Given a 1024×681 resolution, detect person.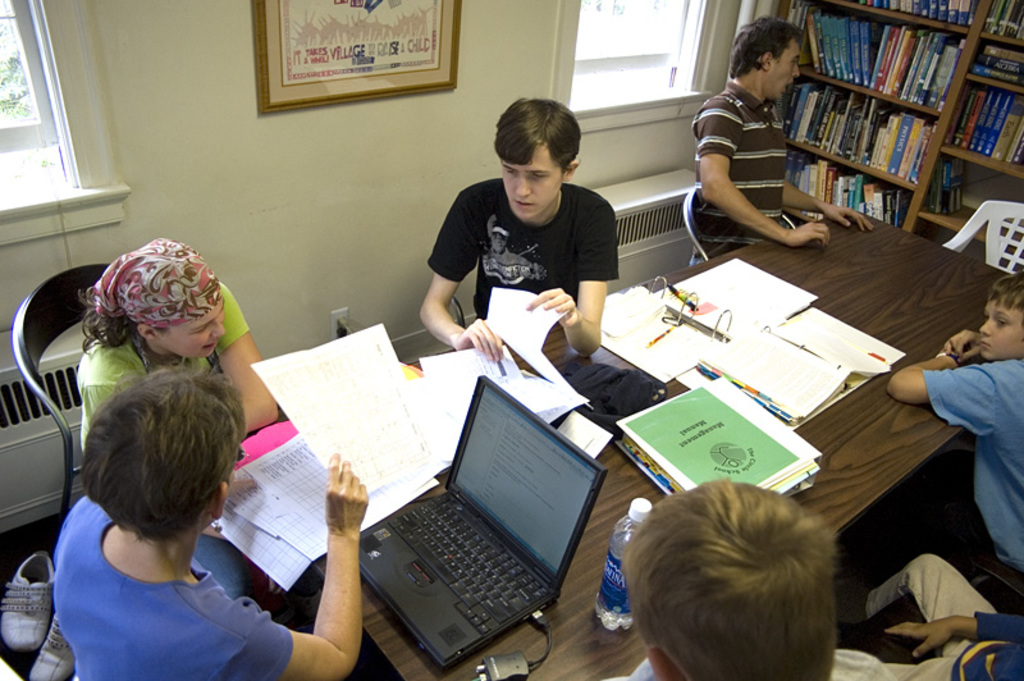
l=58, t=369, r=370, b=680.
